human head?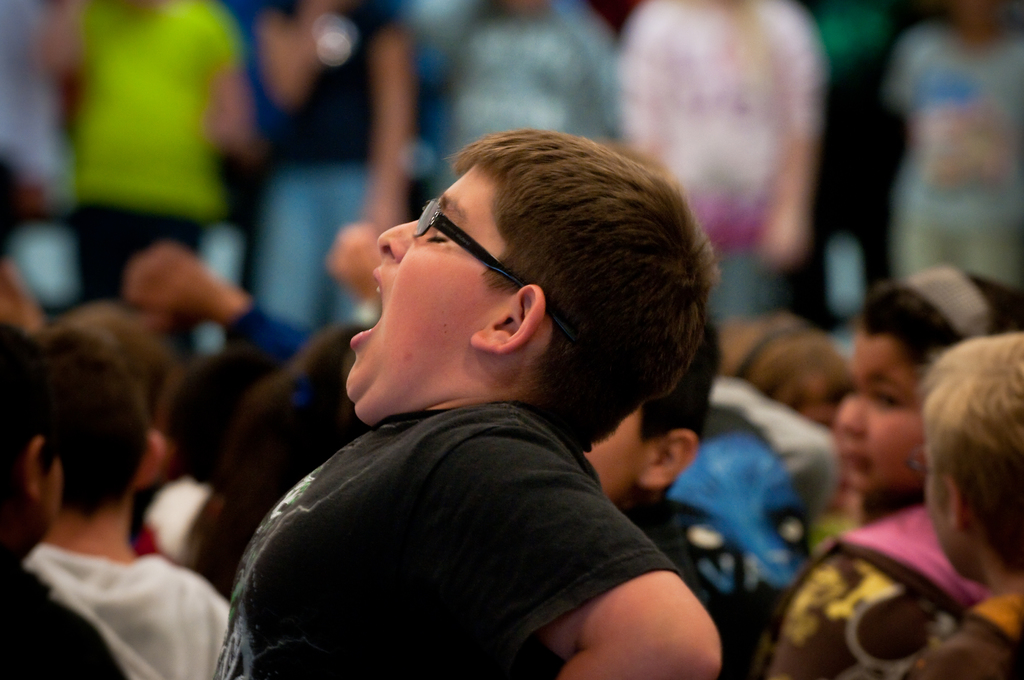
(584, 314, 726, 508)
